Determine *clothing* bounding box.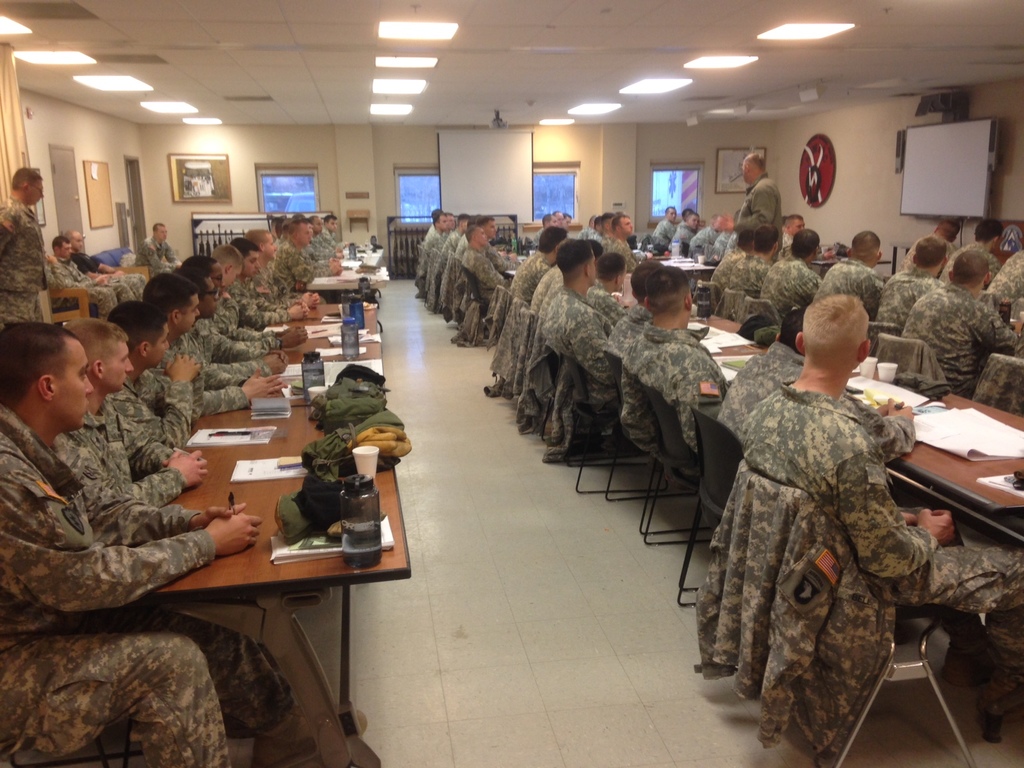
Determined: detection(0, 193, 49, 329).
